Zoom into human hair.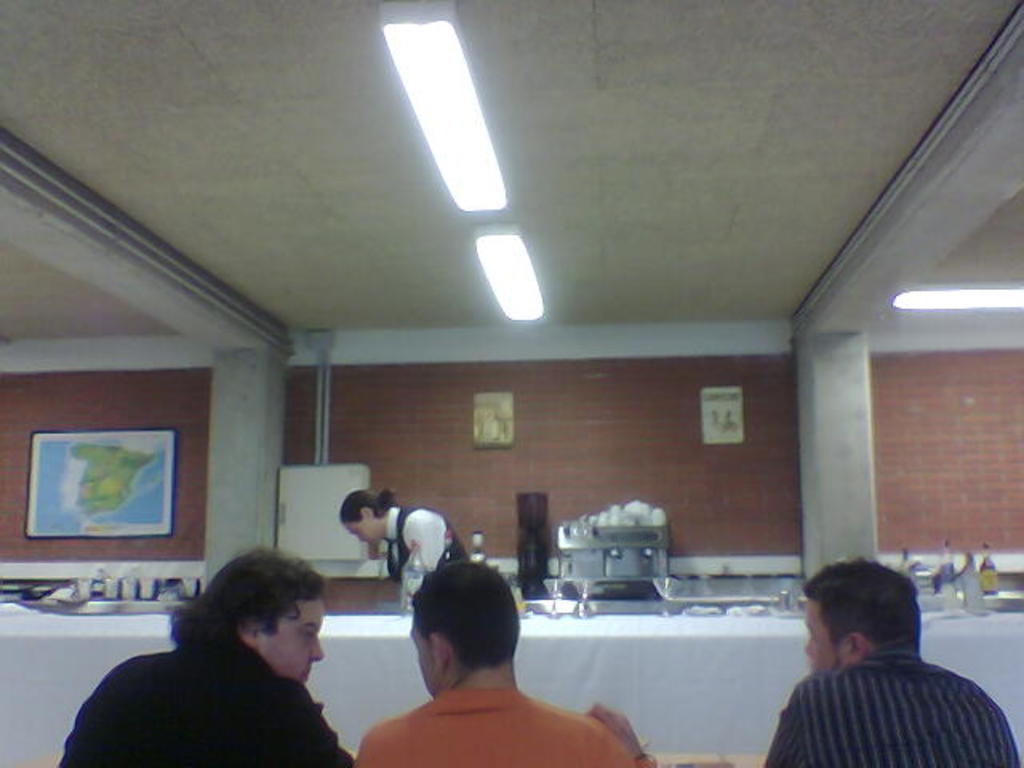
Zoom target: 339, 480, 400, 520.
